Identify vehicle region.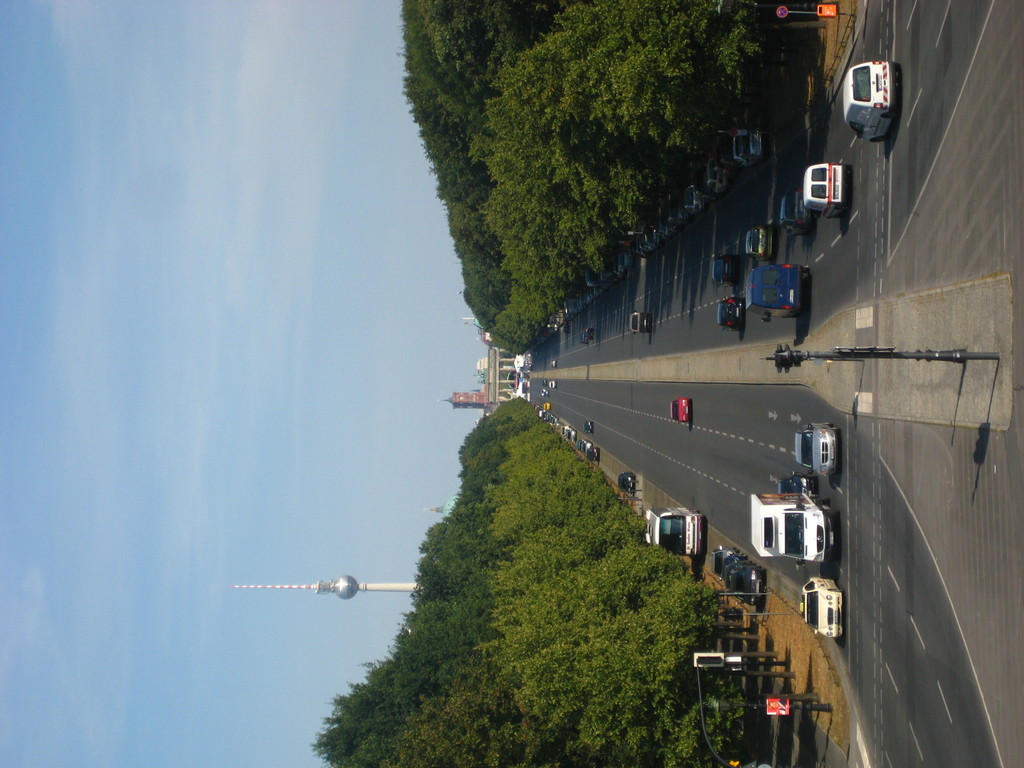
Region: [845, 61, 894, 147].
